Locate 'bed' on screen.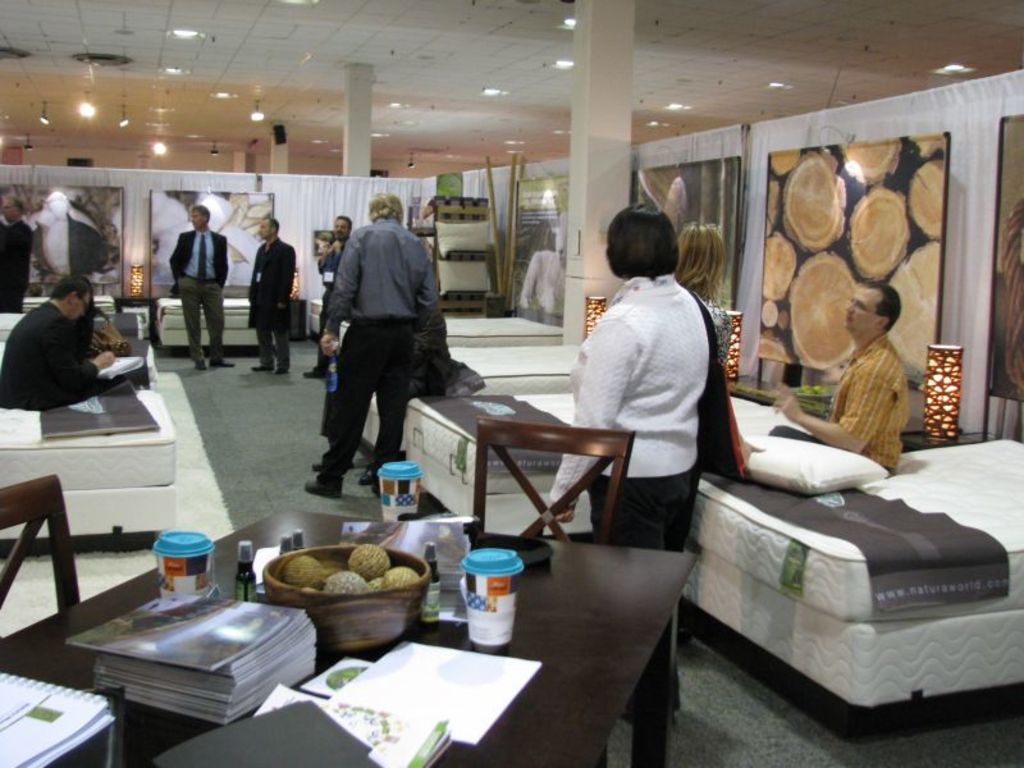
On screen at bbox=[394, 397, 767, 540].
